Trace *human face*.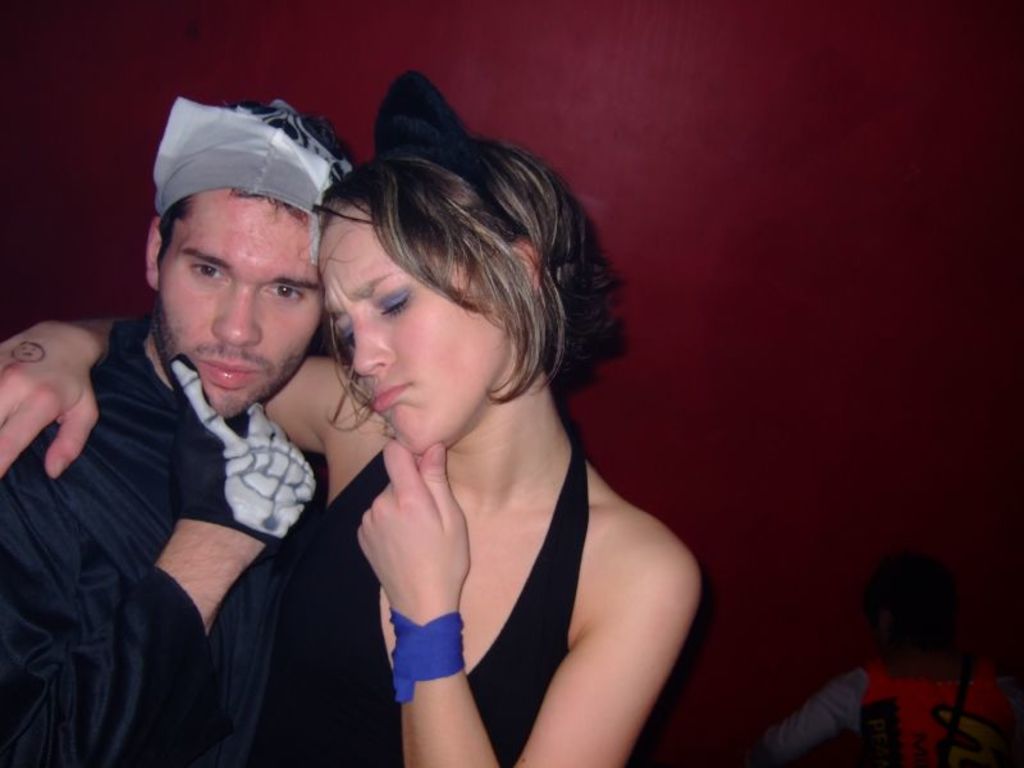
Traced to crop(154, 188, 326, 421).
